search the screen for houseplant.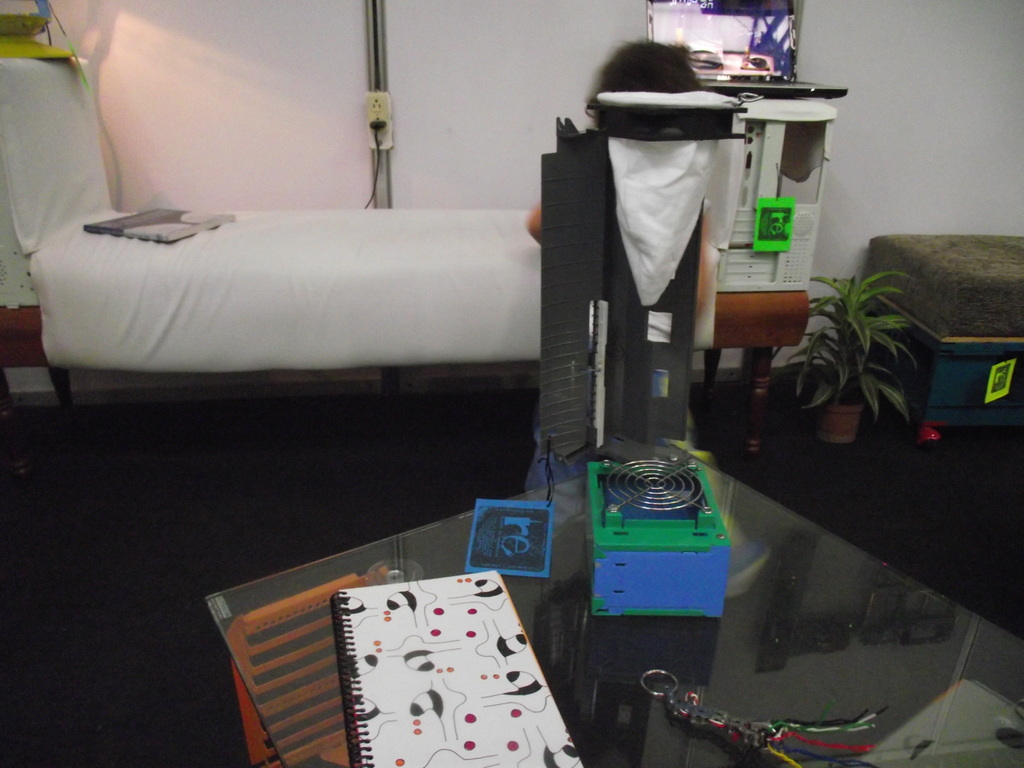
Found at pyautogui.locateOnScreen(776, 271, 928, 447).
